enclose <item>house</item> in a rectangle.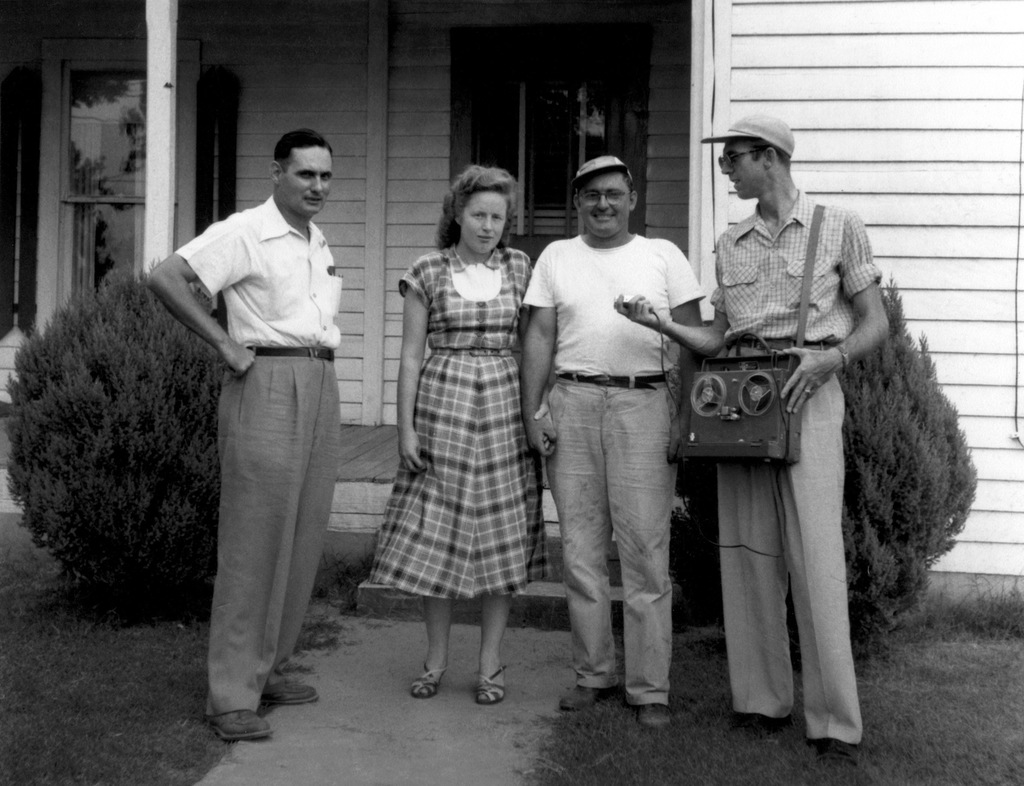
(0,0,1023,614).
